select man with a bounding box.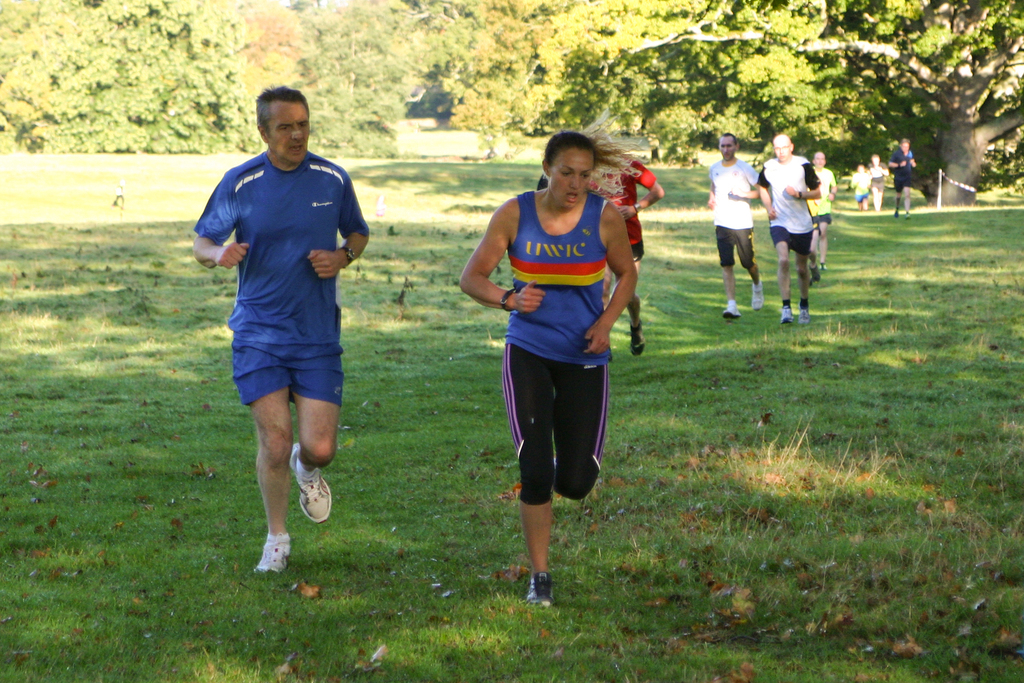
{"left": 760, "top": 126, "right": 819, "bottom": 322}.
